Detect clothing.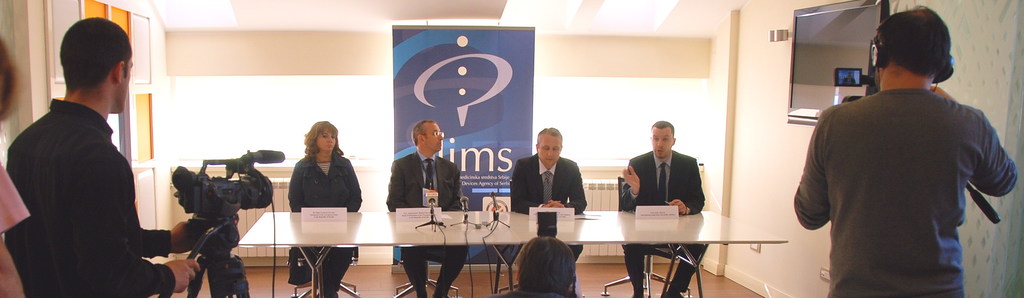
Detected at pyautogui.locateOnScreen(386, 149, 468, 294).
